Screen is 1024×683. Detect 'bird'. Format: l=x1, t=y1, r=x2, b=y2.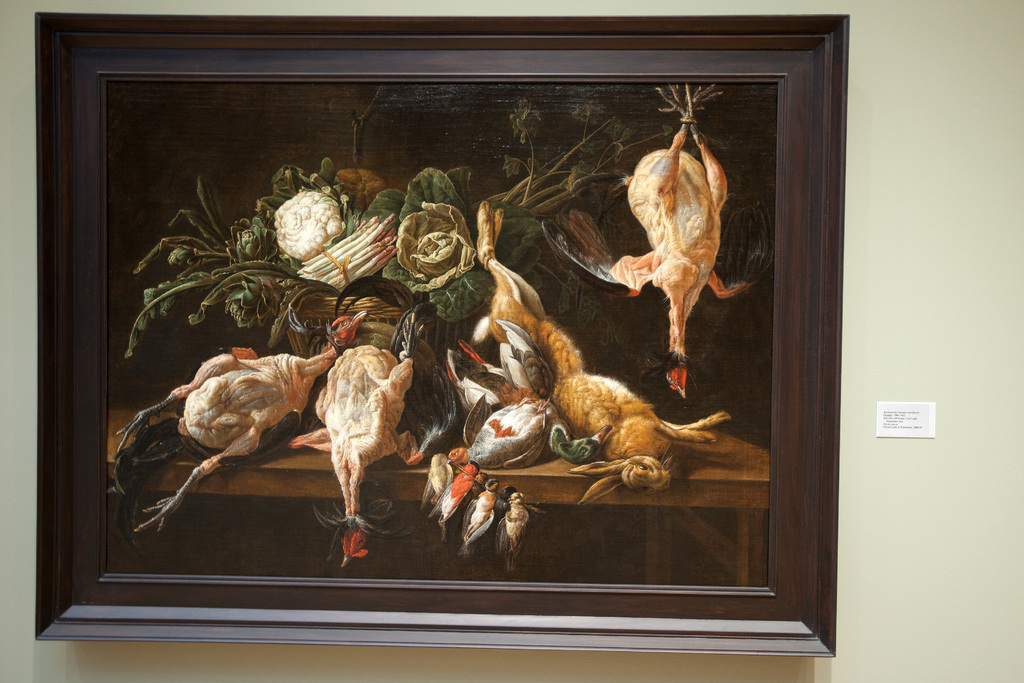
l=492, t=479, r=516, b=541.
